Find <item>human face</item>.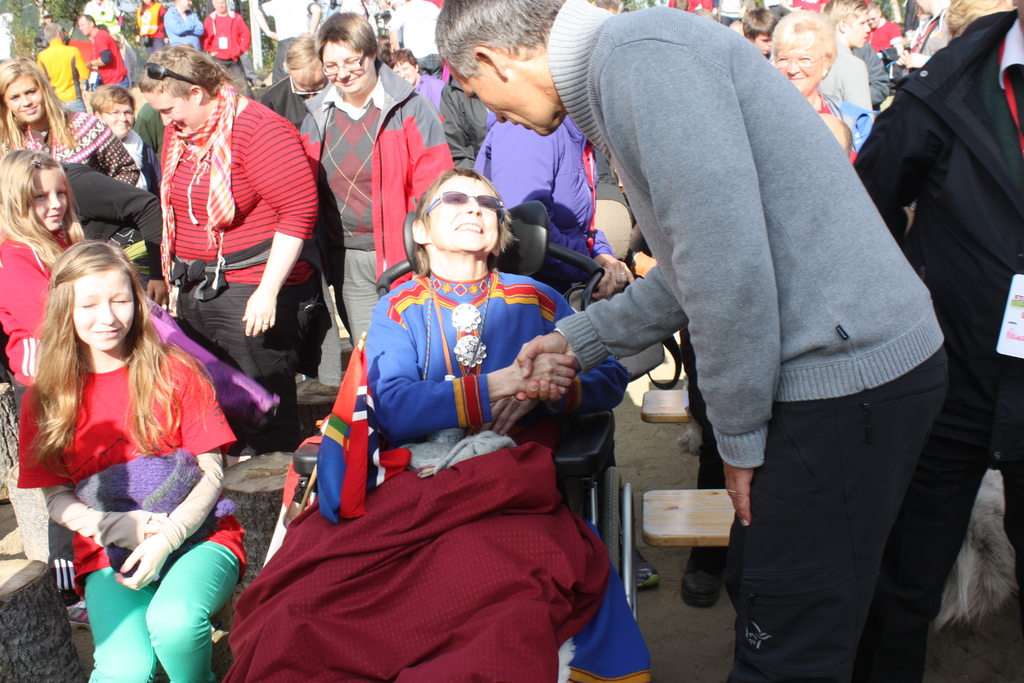
(152, 92, 203, 142).
